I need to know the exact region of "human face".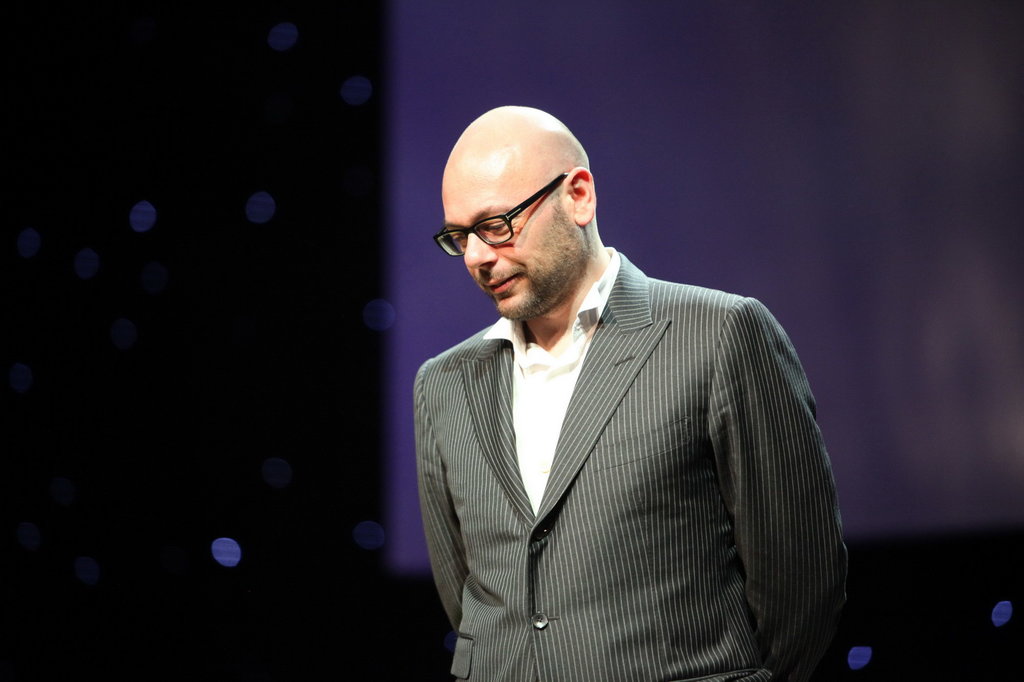
Region: bbox=[443, 163, 572, 320].
